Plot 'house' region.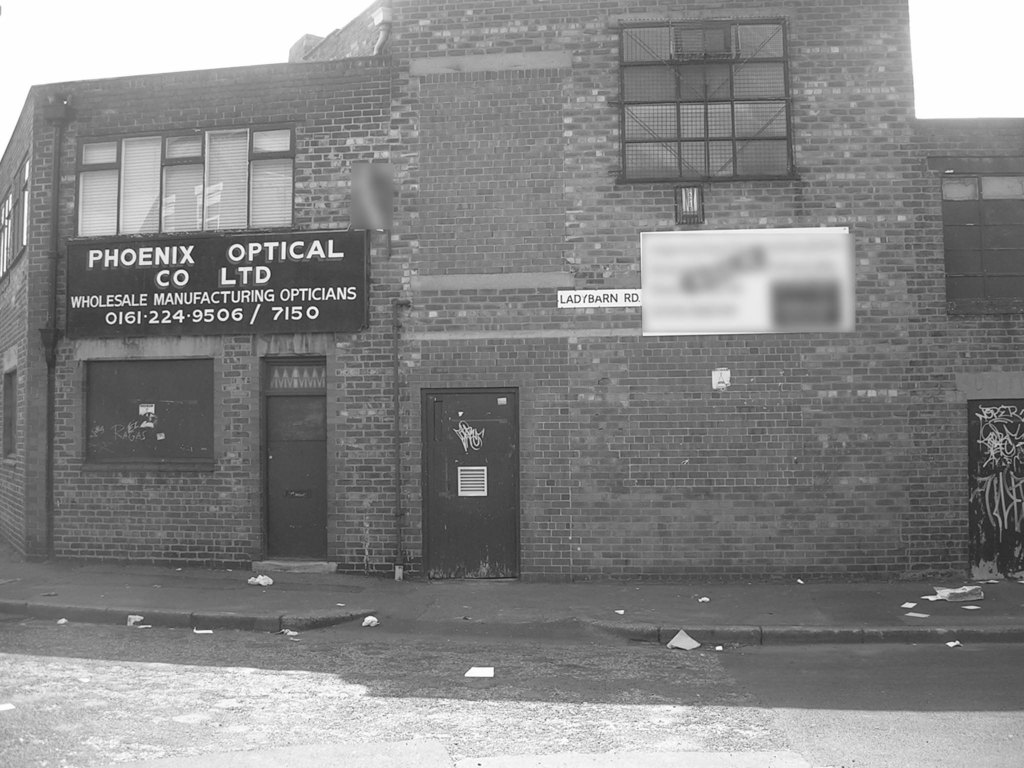
Plotted at [x1=4, y1=0, x2=1005, y2=693].
